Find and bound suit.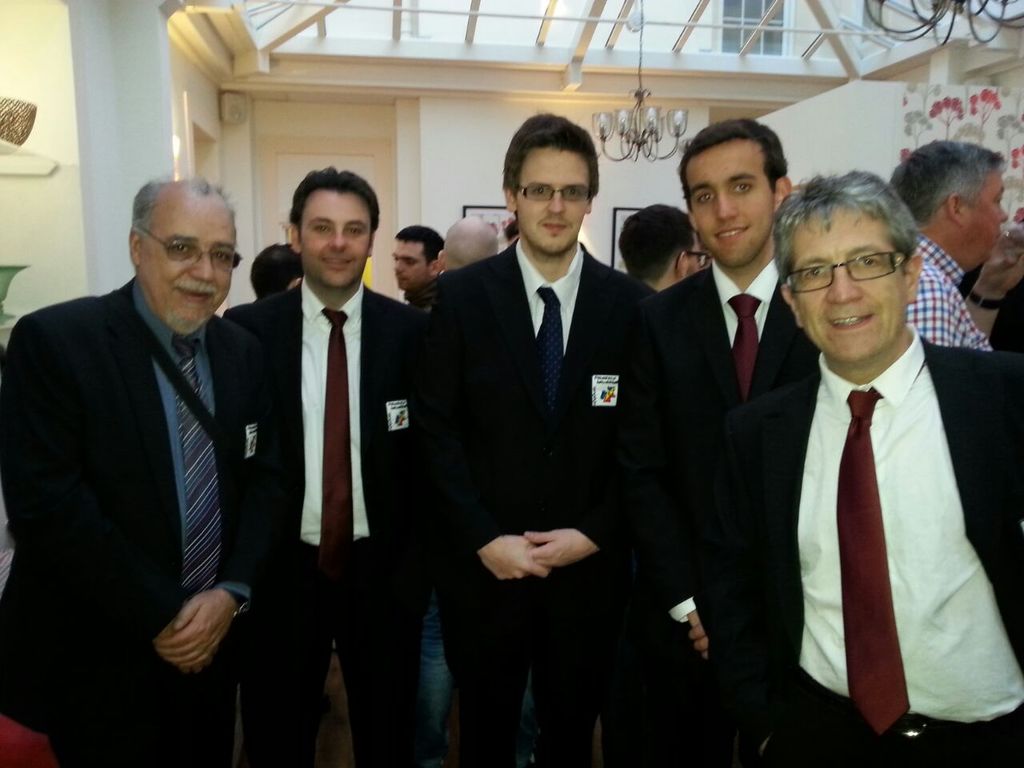
Bound: 704,346,1023,767.
